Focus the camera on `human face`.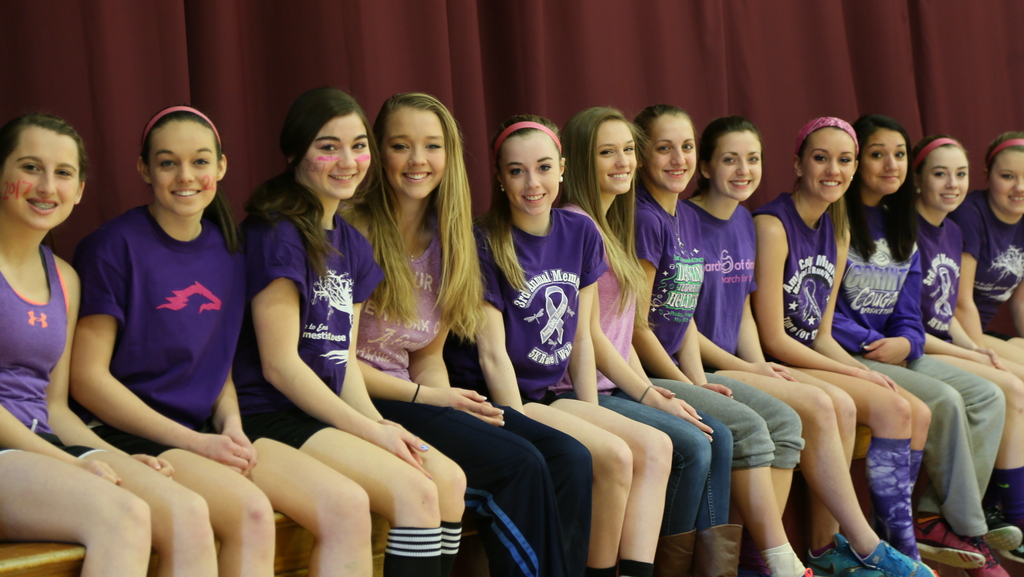
Focus region: select_region(991, 150, 1023, 213).
